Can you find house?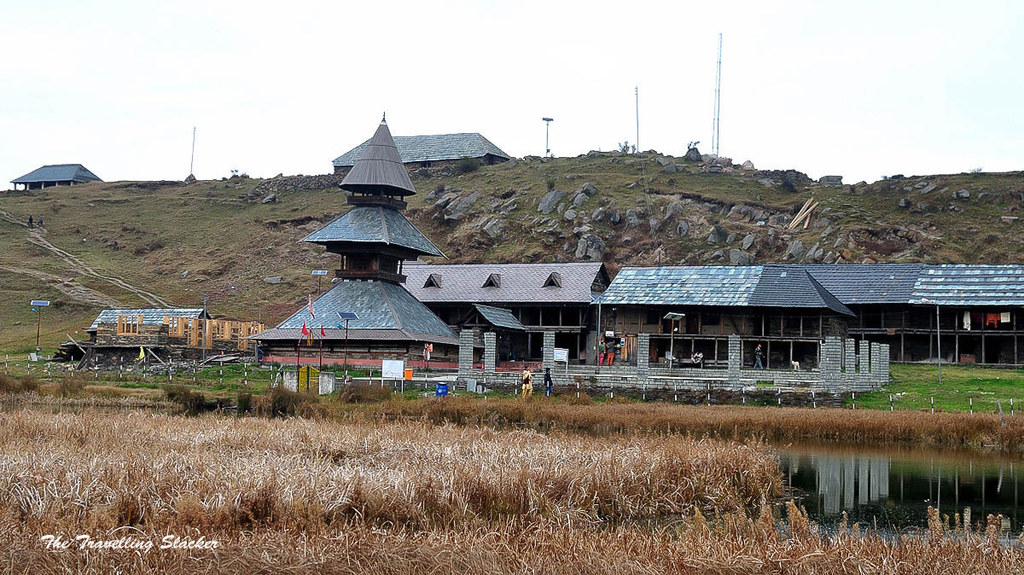
Yes, bounding box: <box>330,131,513,174</box>.
